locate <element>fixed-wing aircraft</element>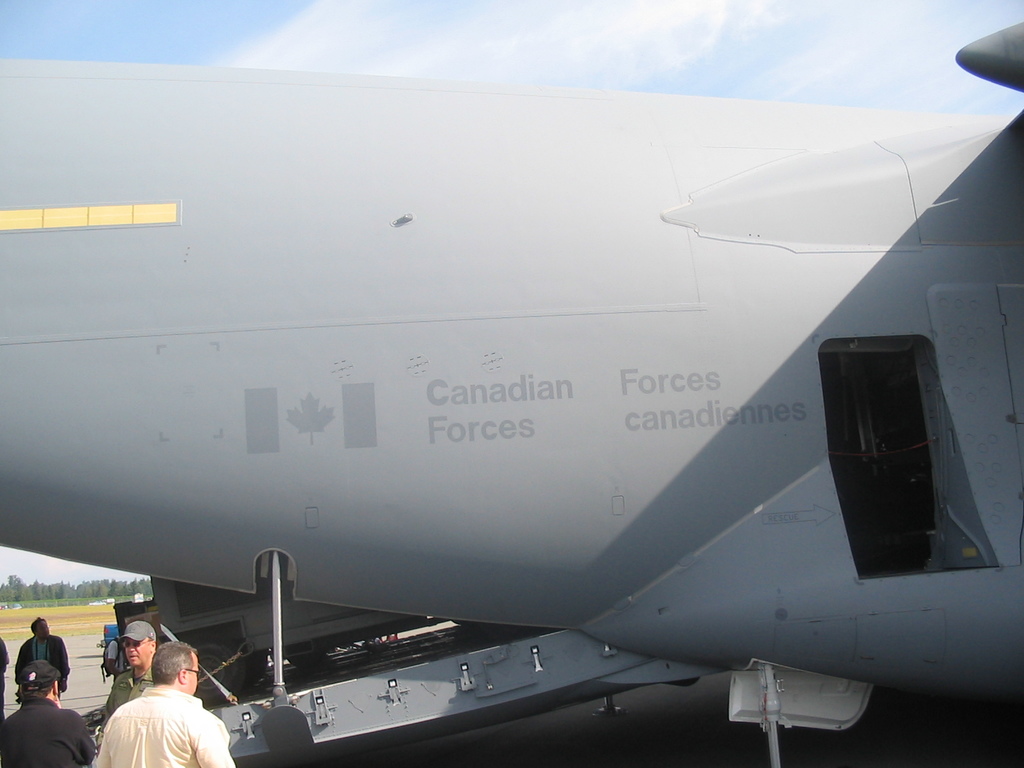
box(0, 13, 1023, 767)
